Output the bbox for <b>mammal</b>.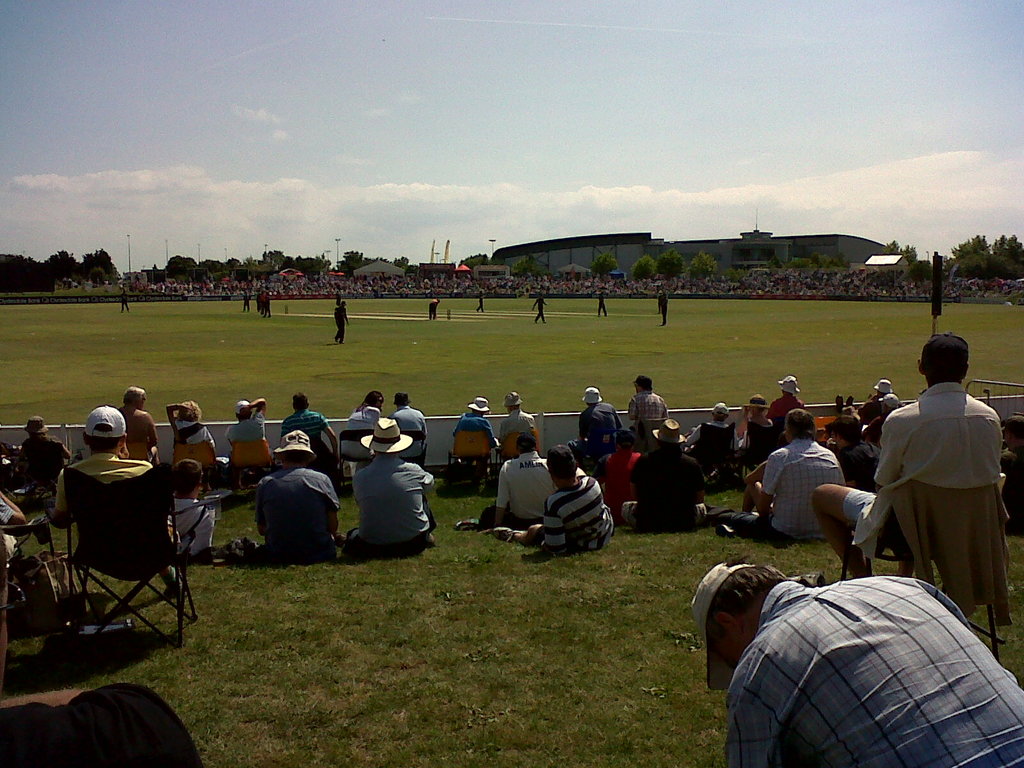
box(0, 530, 200, 767).
